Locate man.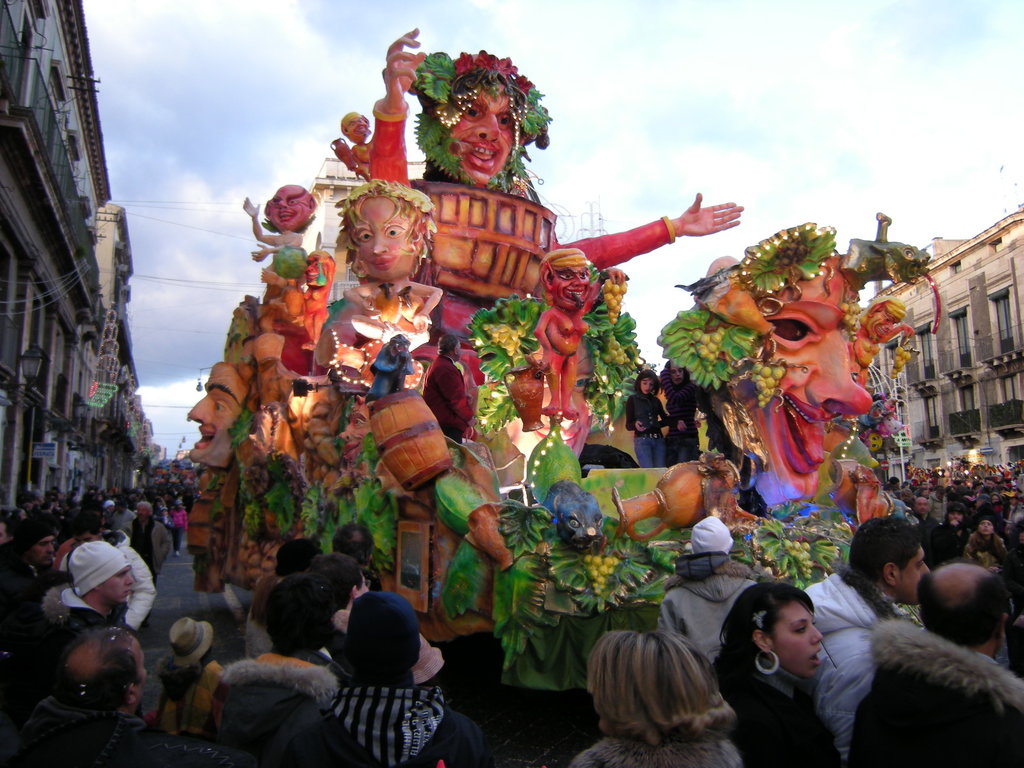
Bounding box: [x1=659, y1=517, x2=759, y2=661].
